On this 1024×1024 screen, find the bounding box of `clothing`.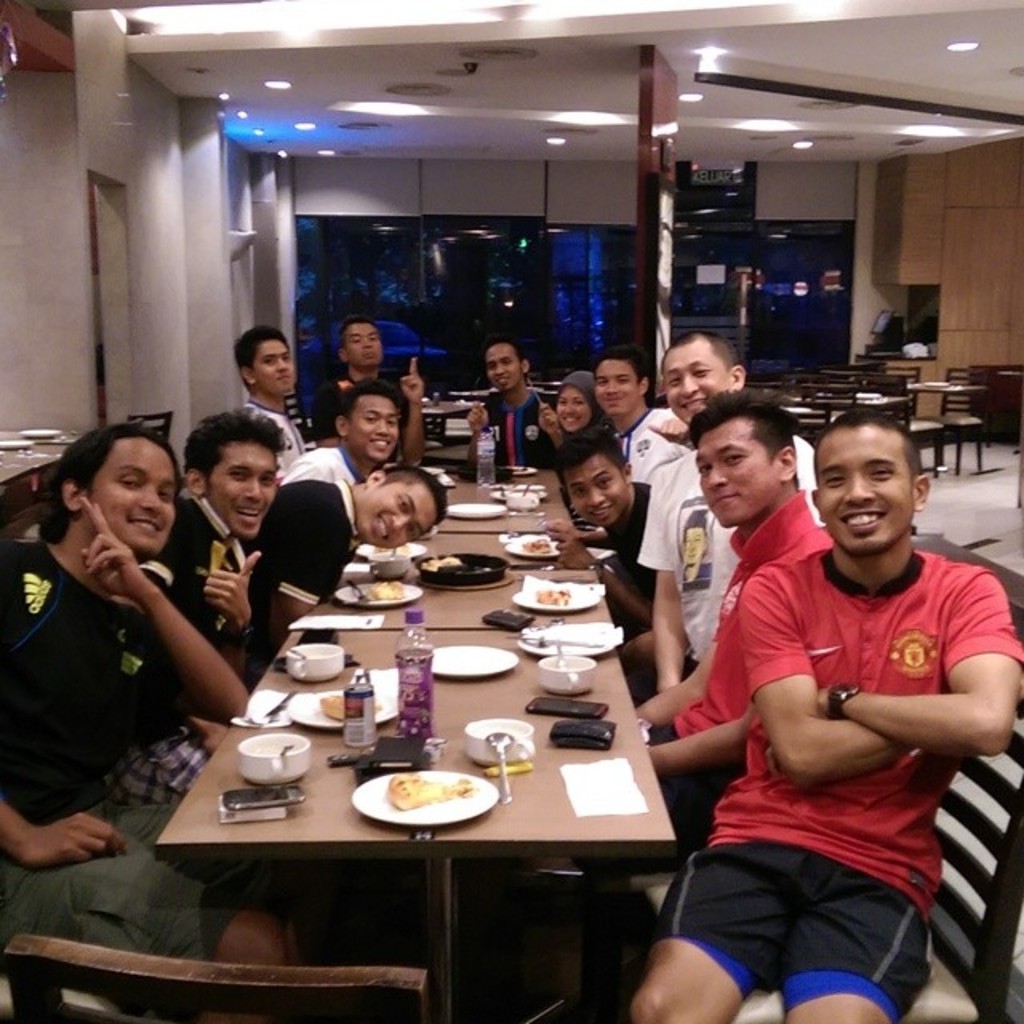
Bounding box: 346:320:384:371.
